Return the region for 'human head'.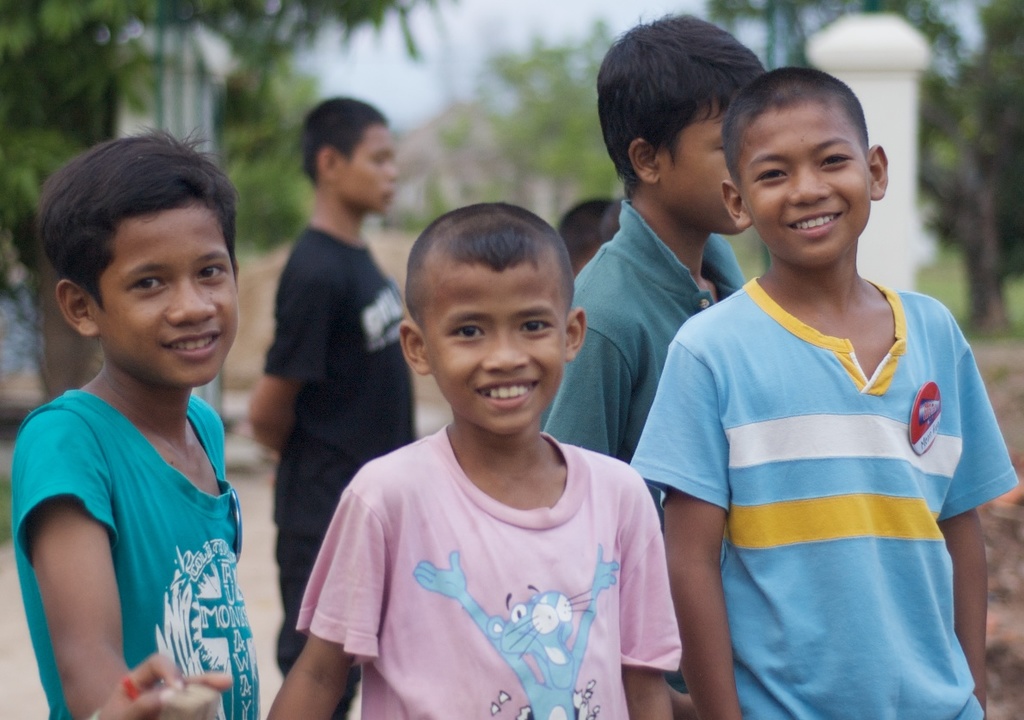
<box>35,121,243,391</box>.
